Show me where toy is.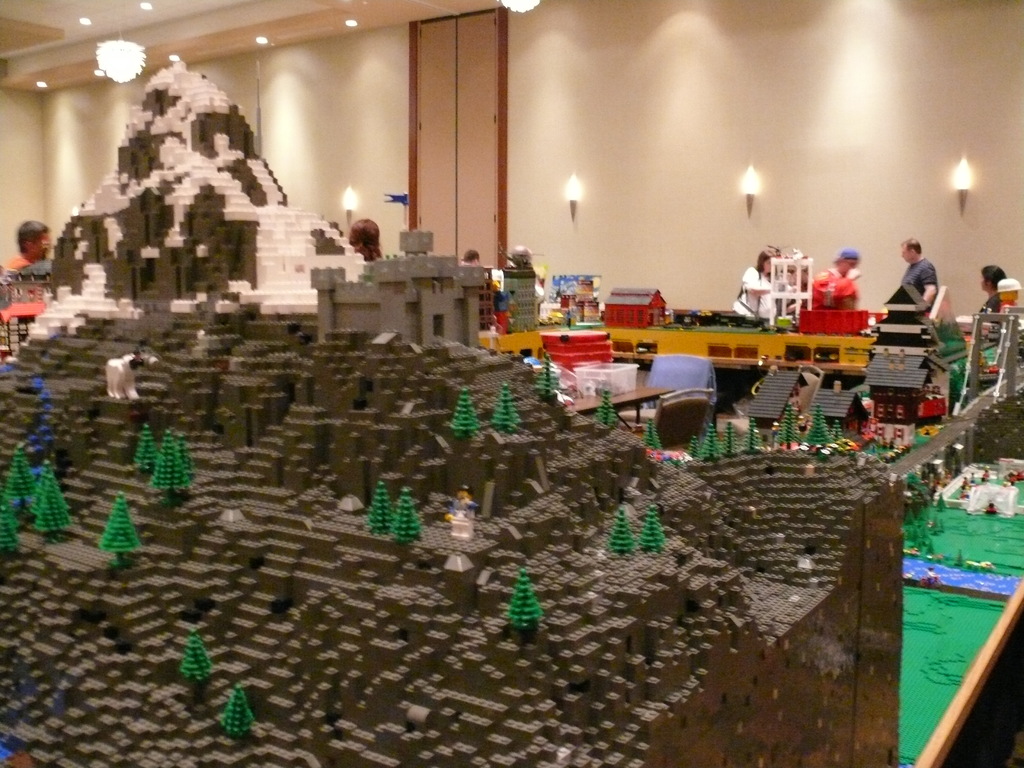
toy is at bbox=[186, 633, 212, 682].
